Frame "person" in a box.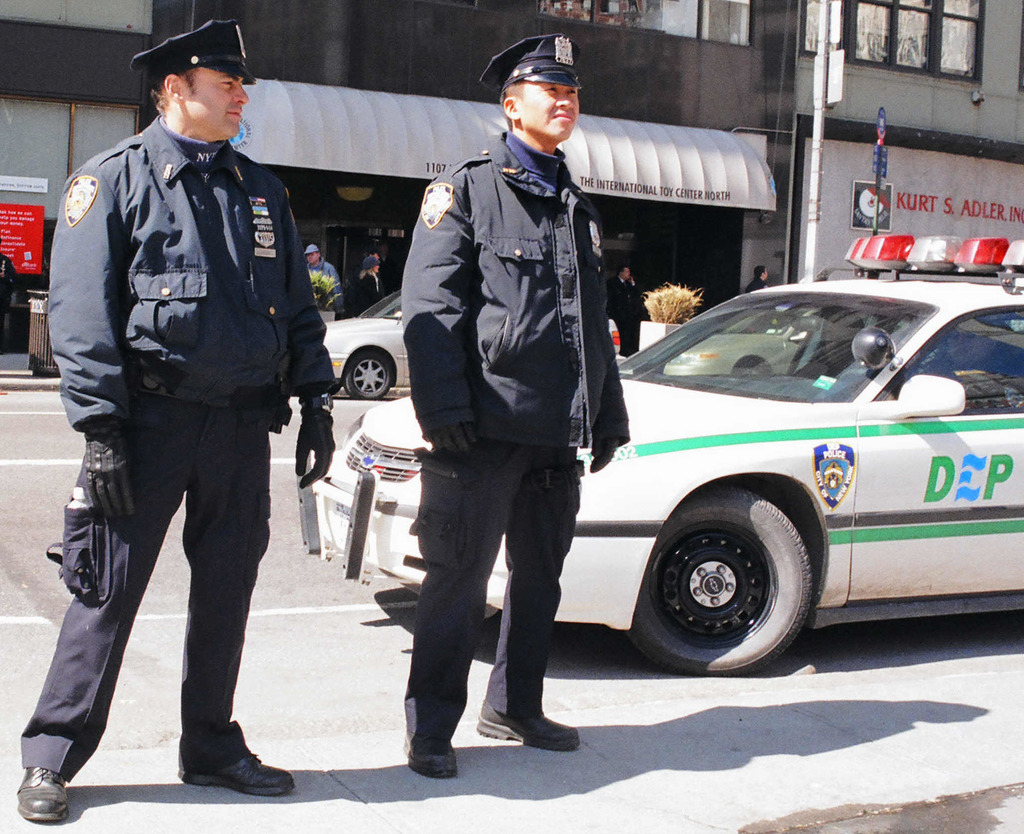
box=[0, 245, 20, 347].
